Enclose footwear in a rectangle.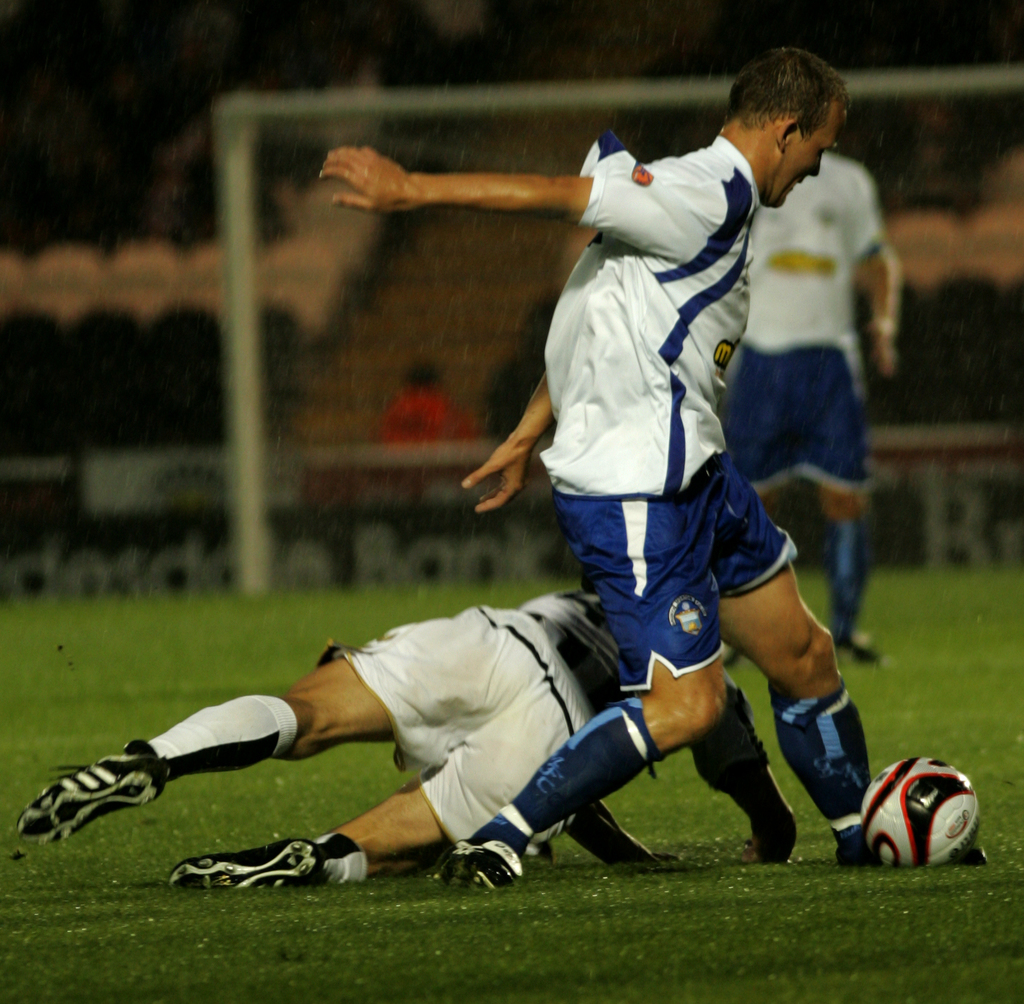
6 729 159 848.
